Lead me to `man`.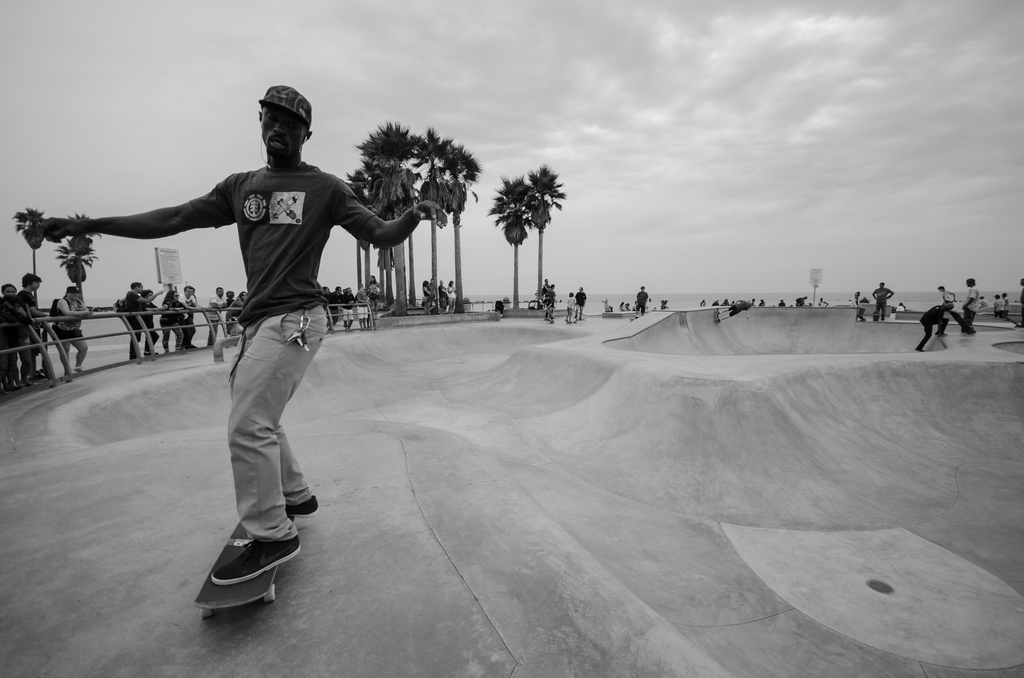
Lead to [177, 287, 202, 350].
